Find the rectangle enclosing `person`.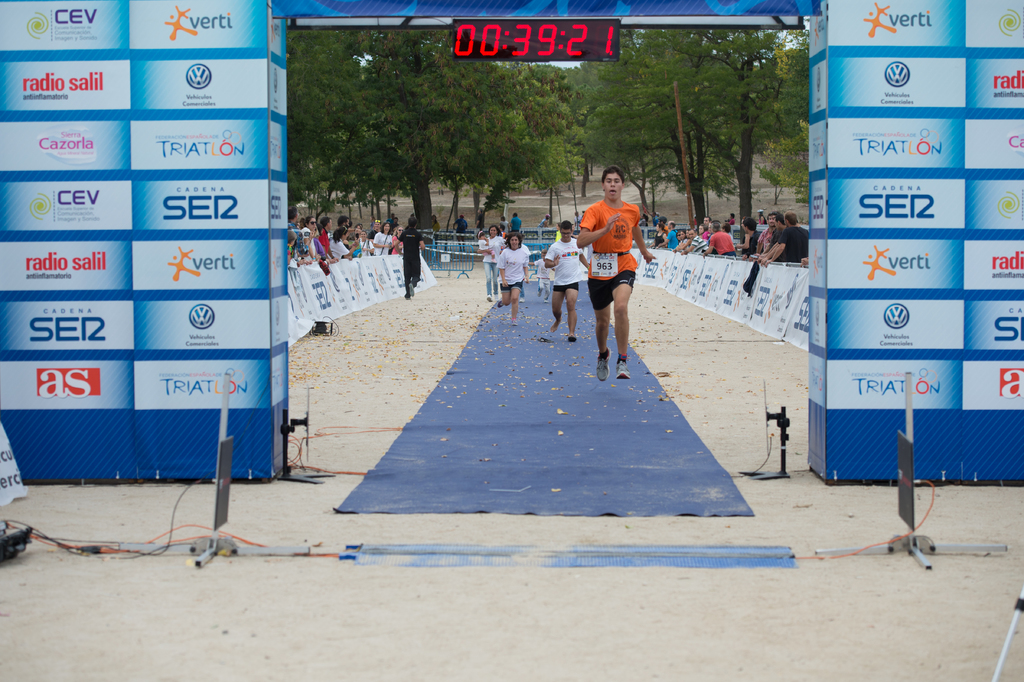
<region>373, 222, 392, 256</region>.
